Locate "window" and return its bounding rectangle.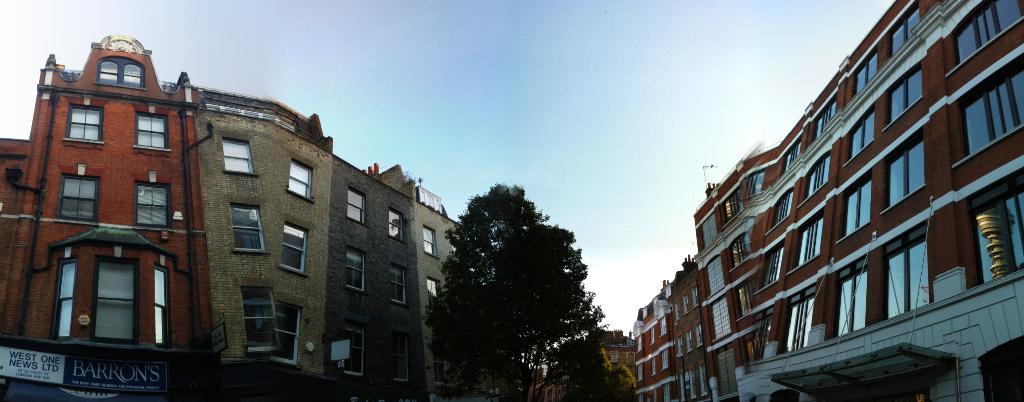
[left=840, top=174, right=876, bottom=237].
